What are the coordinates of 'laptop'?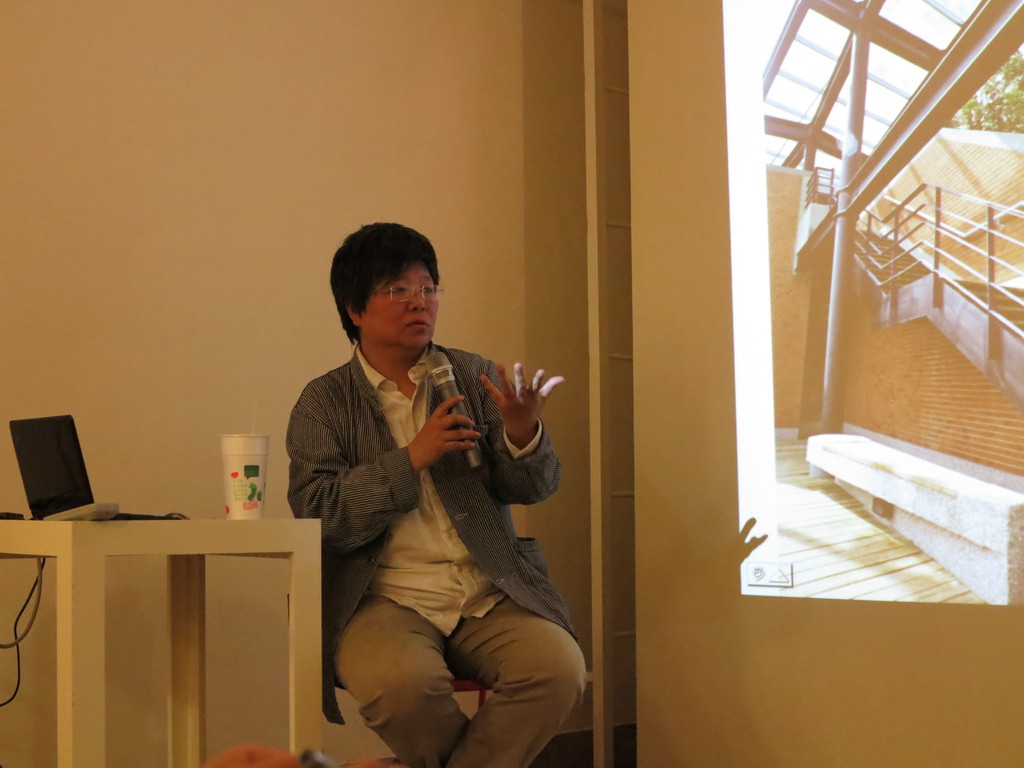
(left=7, top=413, right=168, bottom=517).
